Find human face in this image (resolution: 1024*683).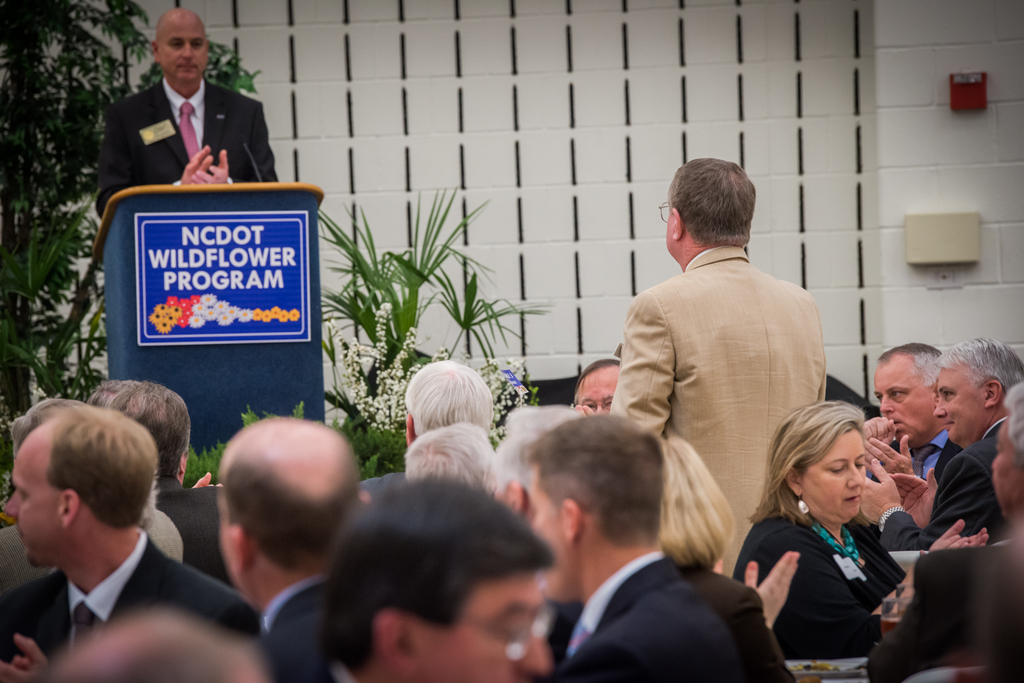
<region>527, 462, 570, 600</region>.
